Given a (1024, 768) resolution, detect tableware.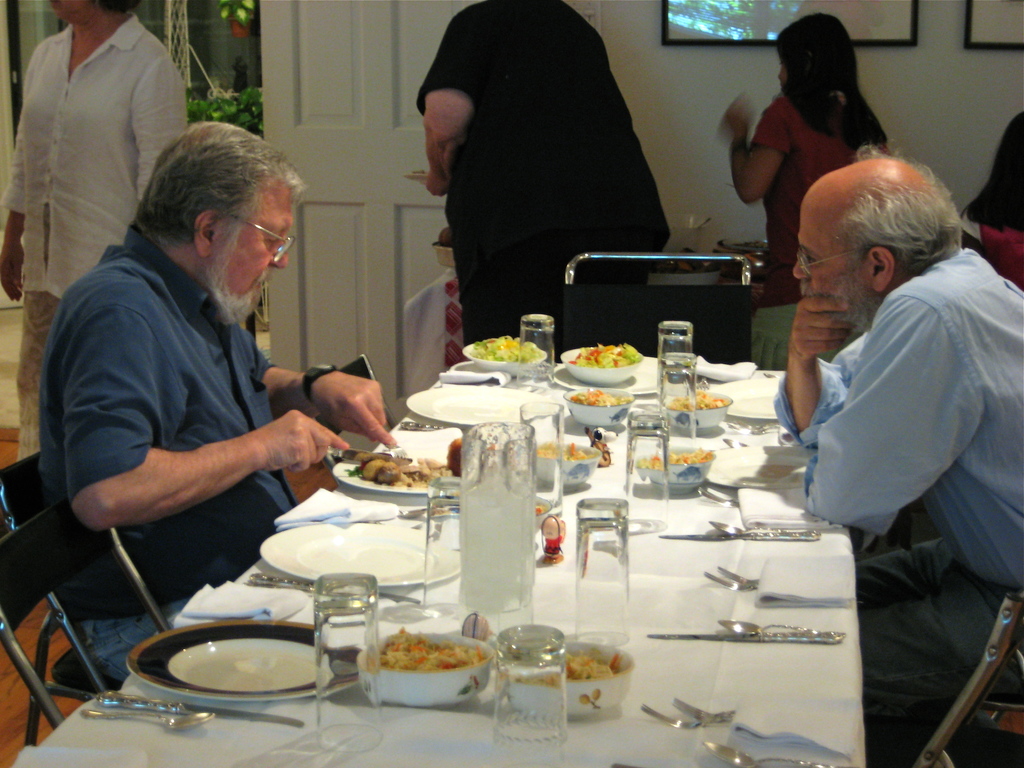
(707, 445, 813, 487).
